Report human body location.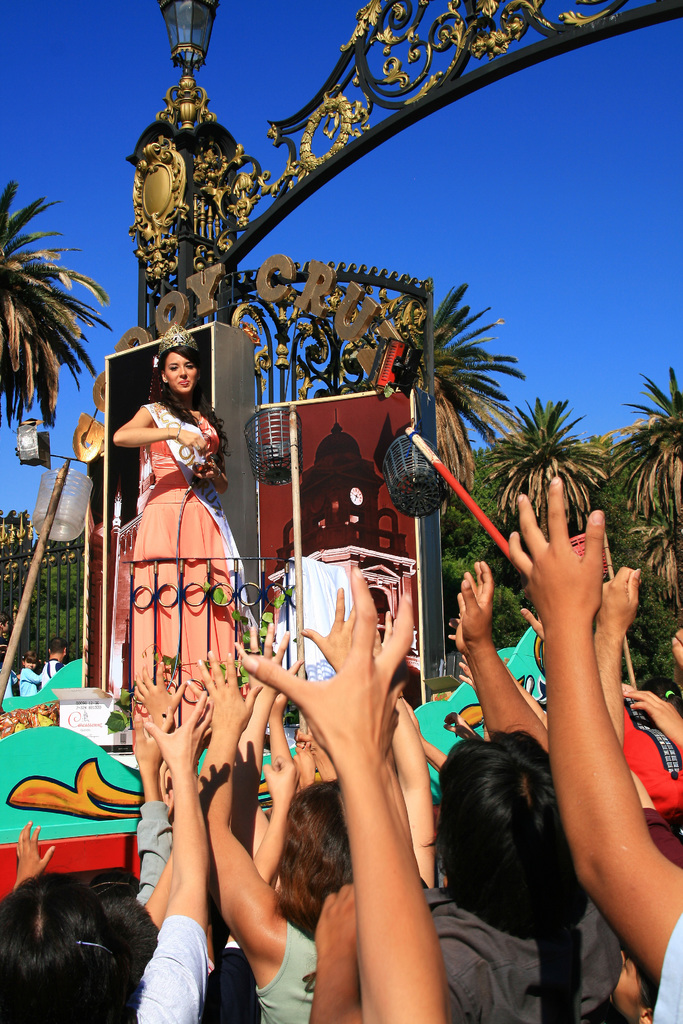
Report: 509/483/682/977.
